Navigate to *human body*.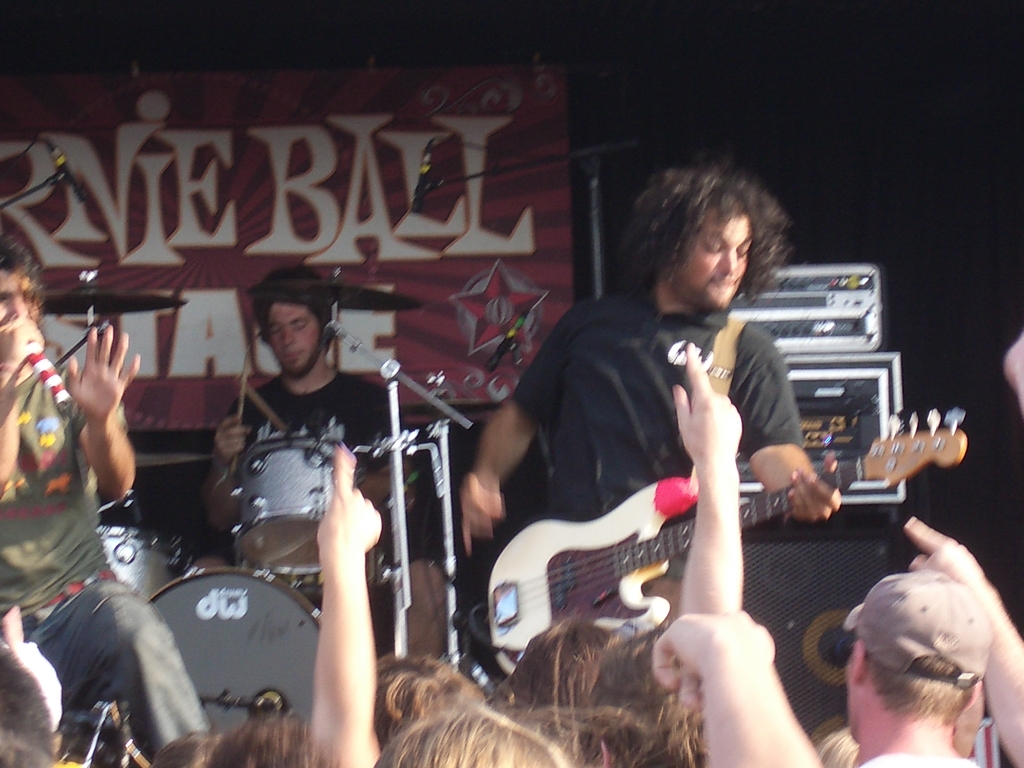
Navigation target: <region>207, 260, 401, 556</region>.
